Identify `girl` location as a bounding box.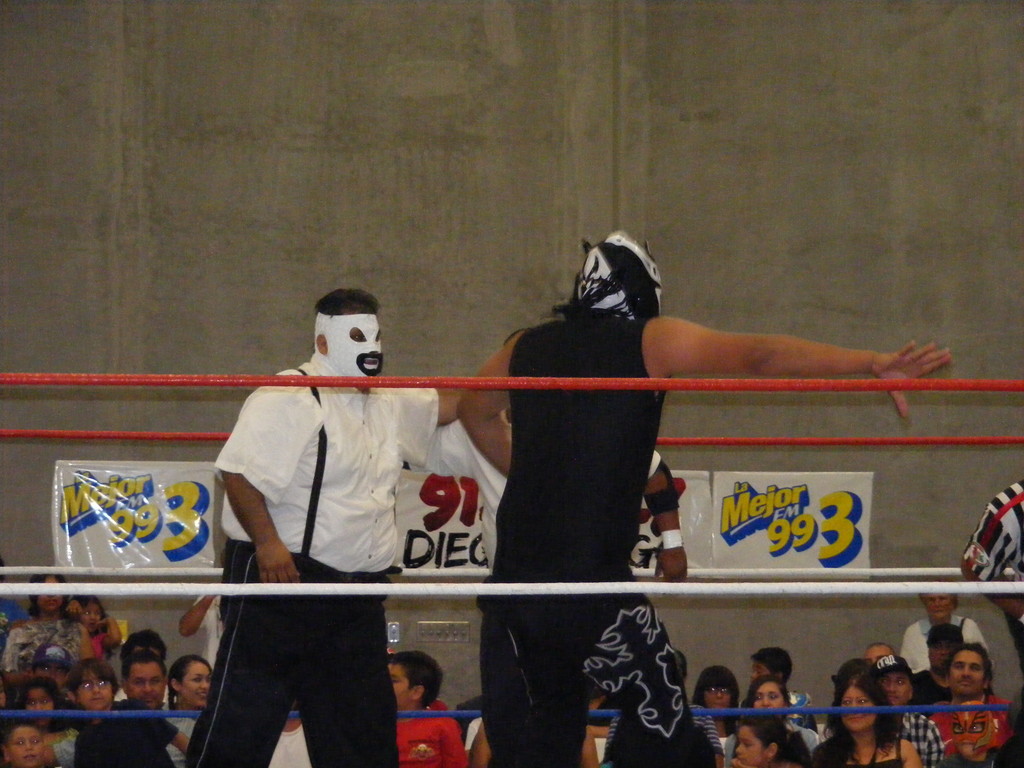
left=163, top=648, right=216, bottom=719.
